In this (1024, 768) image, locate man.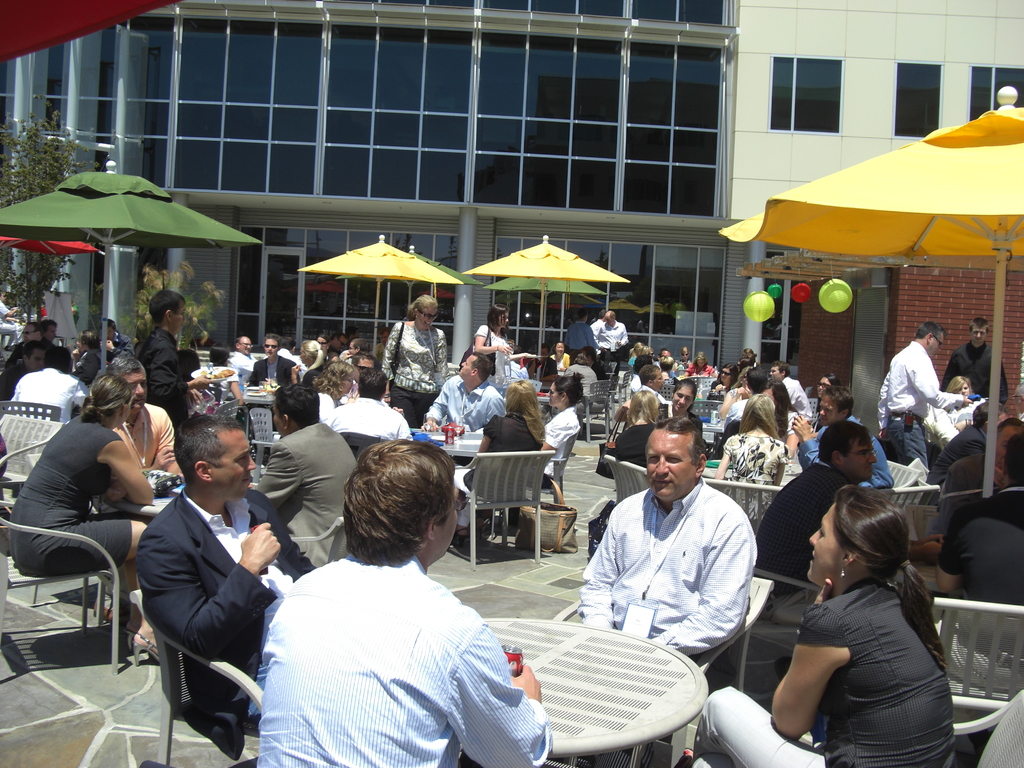
Bounding box: [576, 414, 761, 767].
